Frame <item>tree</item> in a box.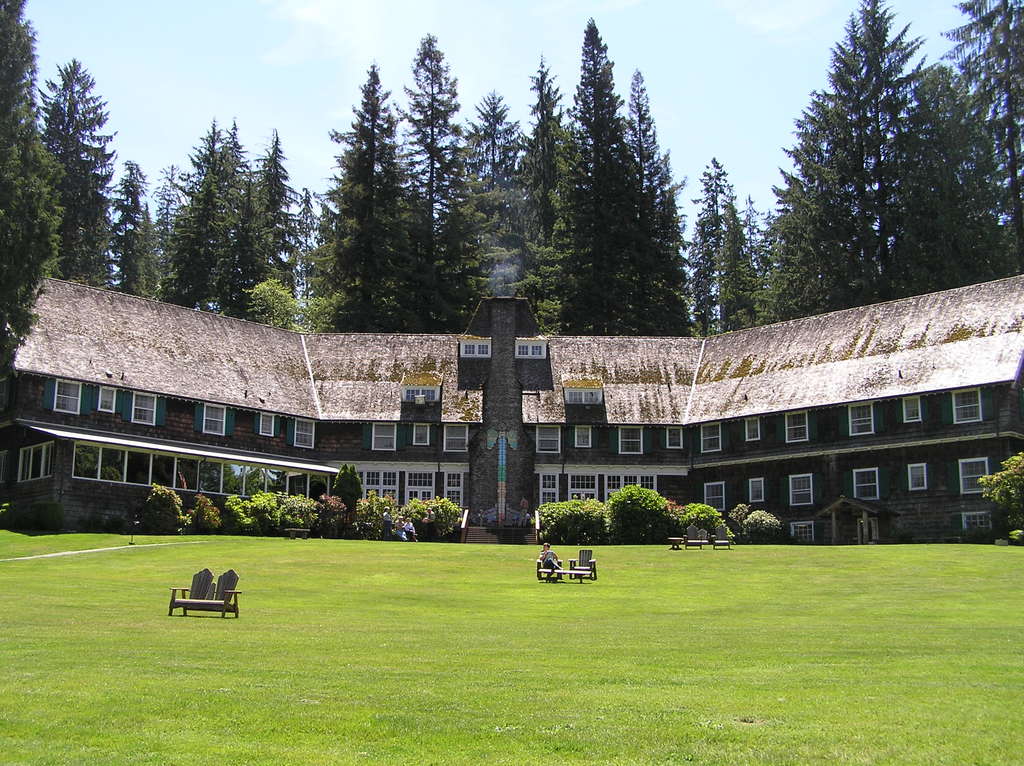
pyautogui.locateOnScreen(369, 132, 400, 315).
